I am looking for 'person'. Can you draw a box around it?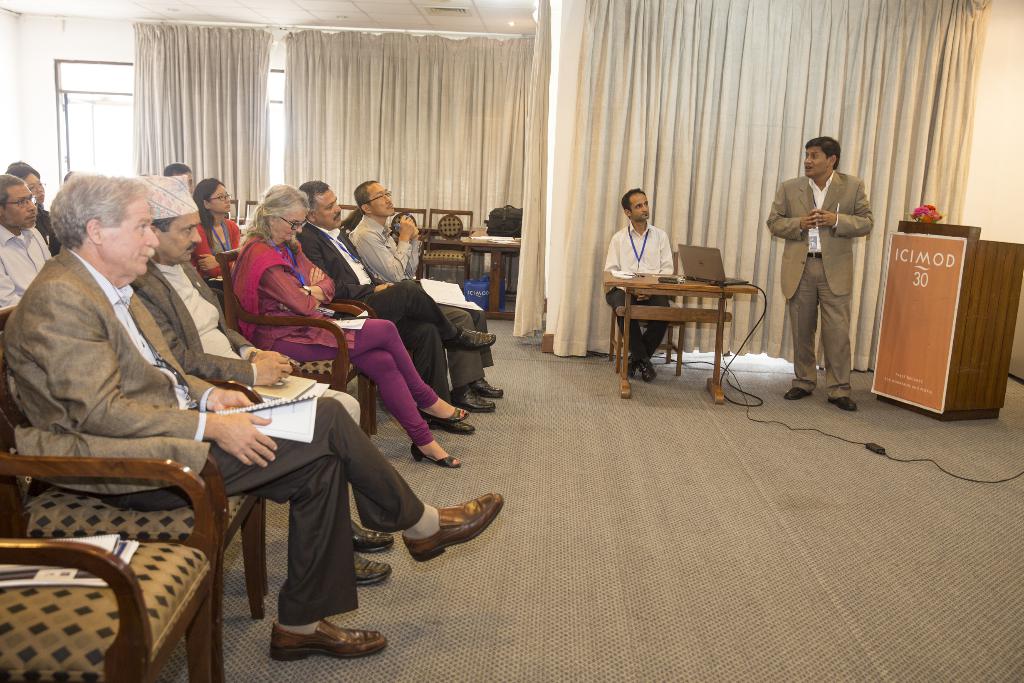
Sure, the bounding box is locate(349, 181, 503, 411).
